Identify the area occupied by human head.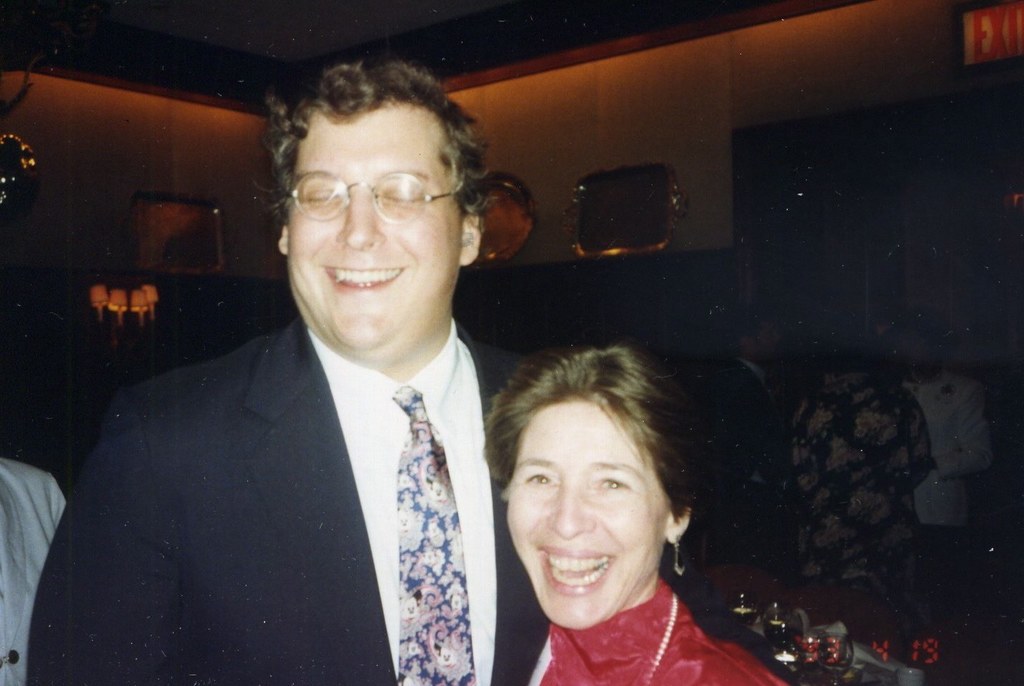
Area: (x1=488, y1=345, x2=698, y2=632).
